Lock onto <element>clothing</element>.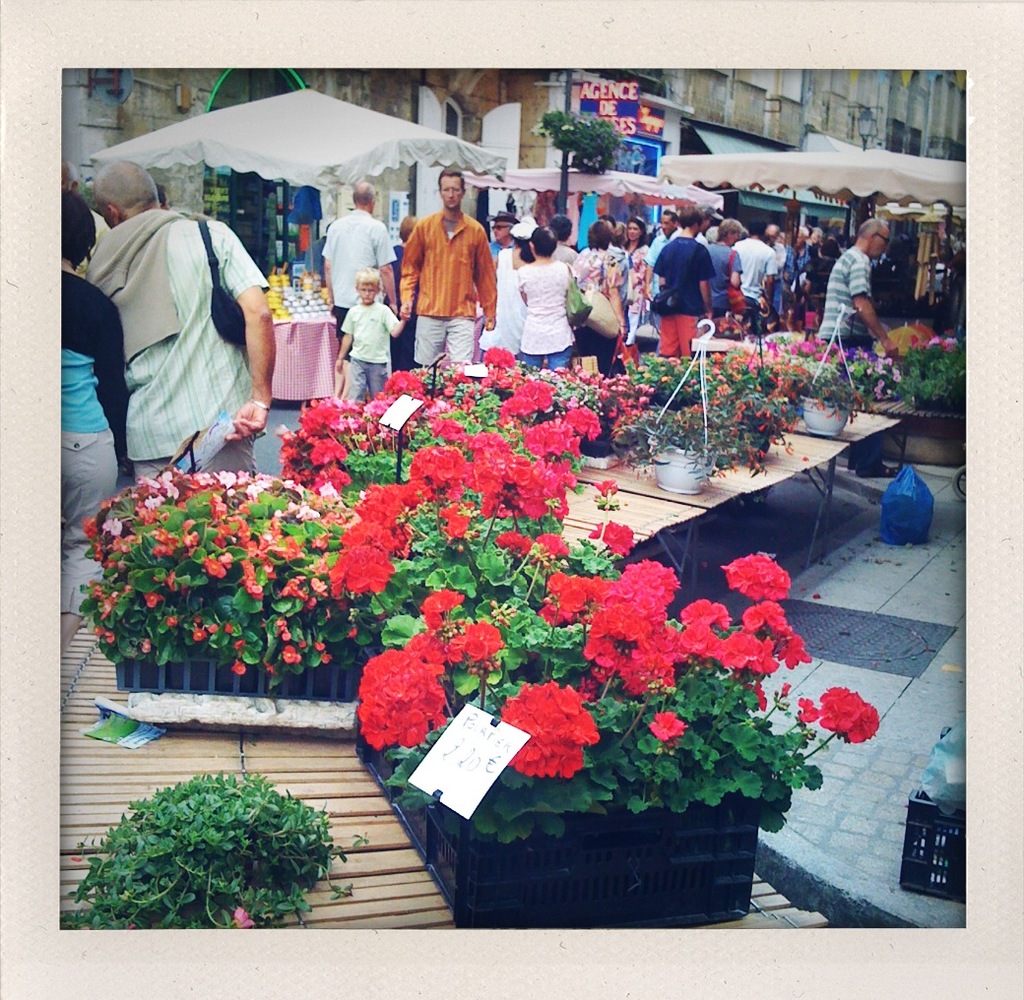
Locked: [left=352, top=358, right=379, bottom=405].
